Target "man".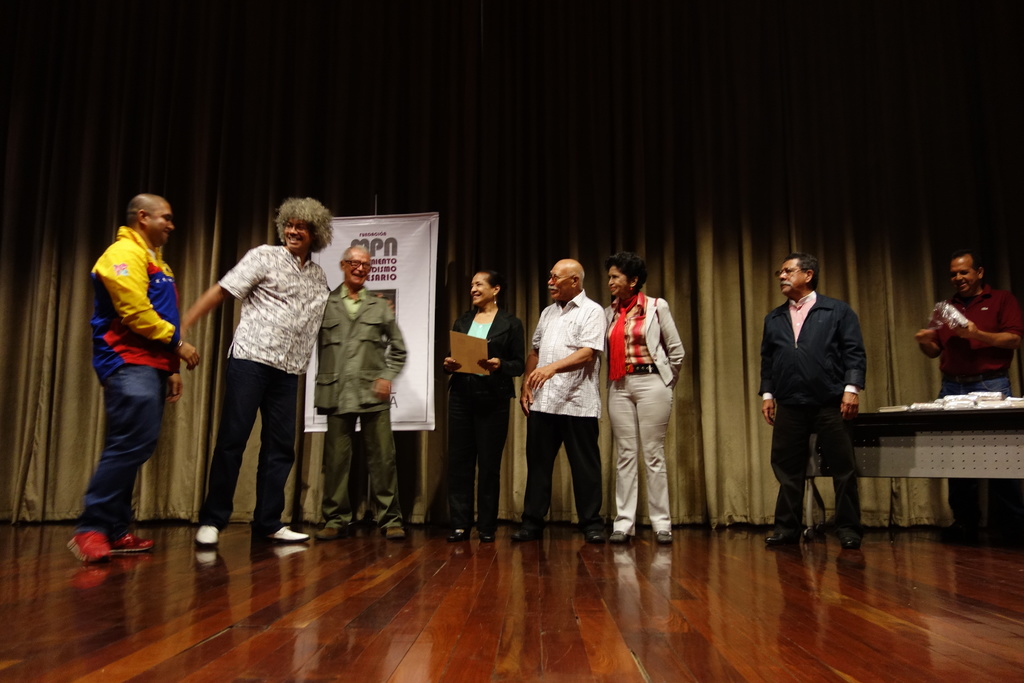
Target region: crop(303, 234, 438, 533).
